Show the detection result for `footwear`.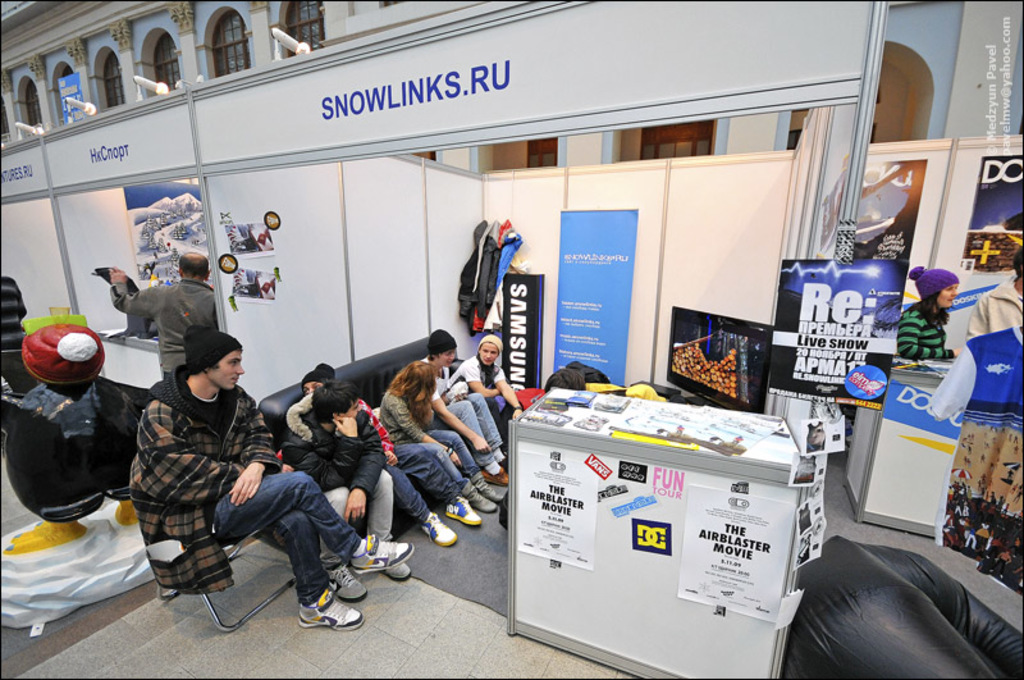
box=[458, 474, 493, 511].
